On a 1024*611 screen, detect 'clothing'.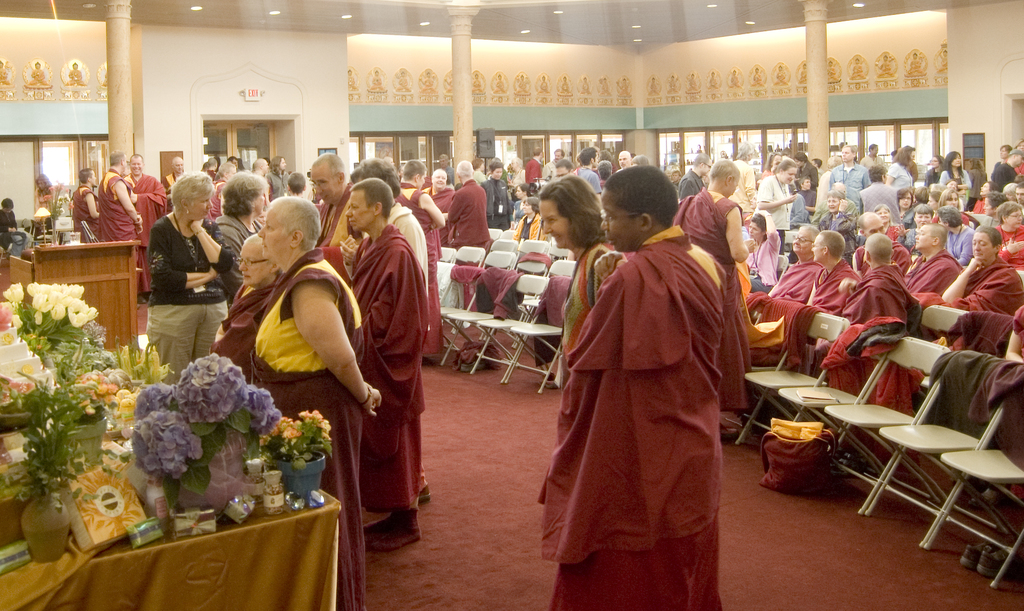
crop(147, 212, 237, 384).
